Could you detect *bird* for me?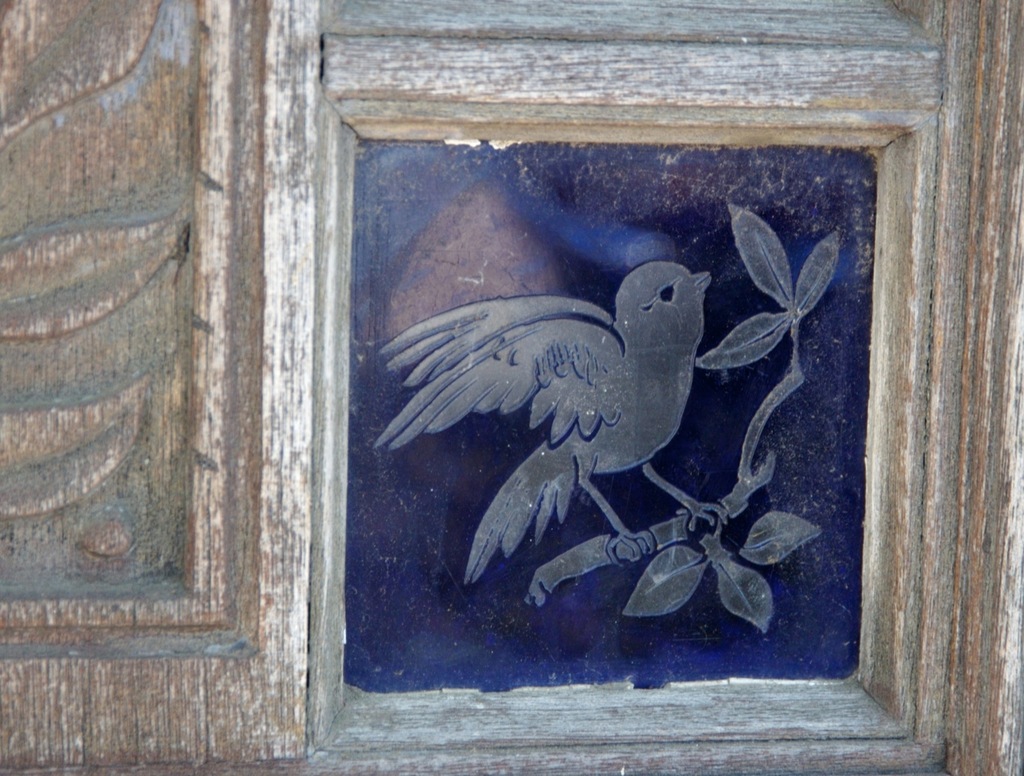
Detection result: crop(380, 261, 715, 583).
